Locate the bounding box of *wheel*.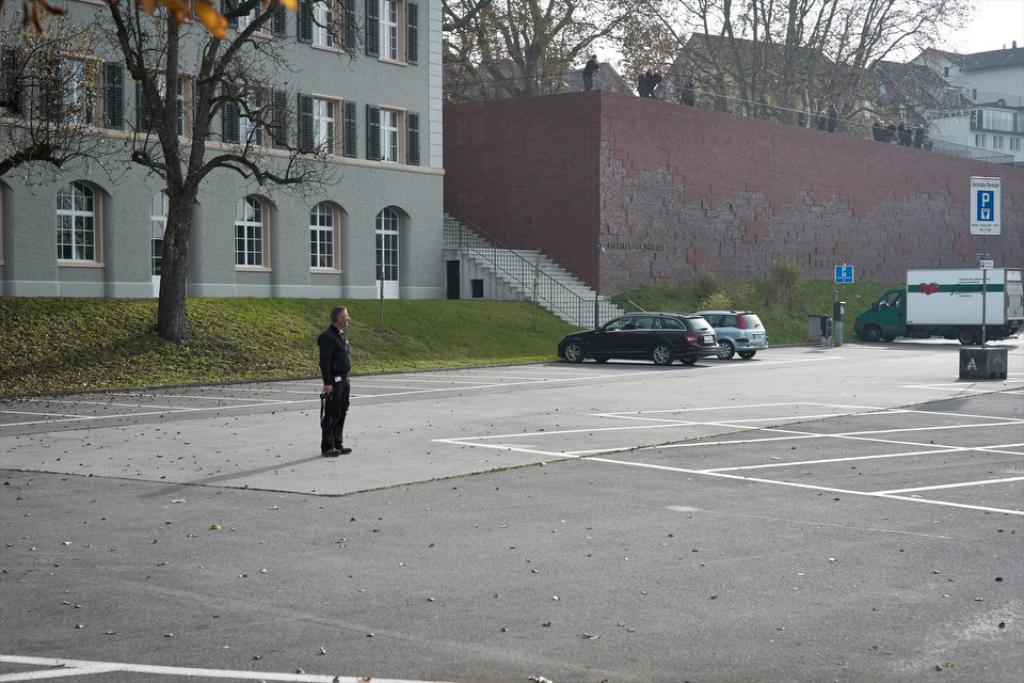
Bounding box: bbox(960, 329, 974, 344).
